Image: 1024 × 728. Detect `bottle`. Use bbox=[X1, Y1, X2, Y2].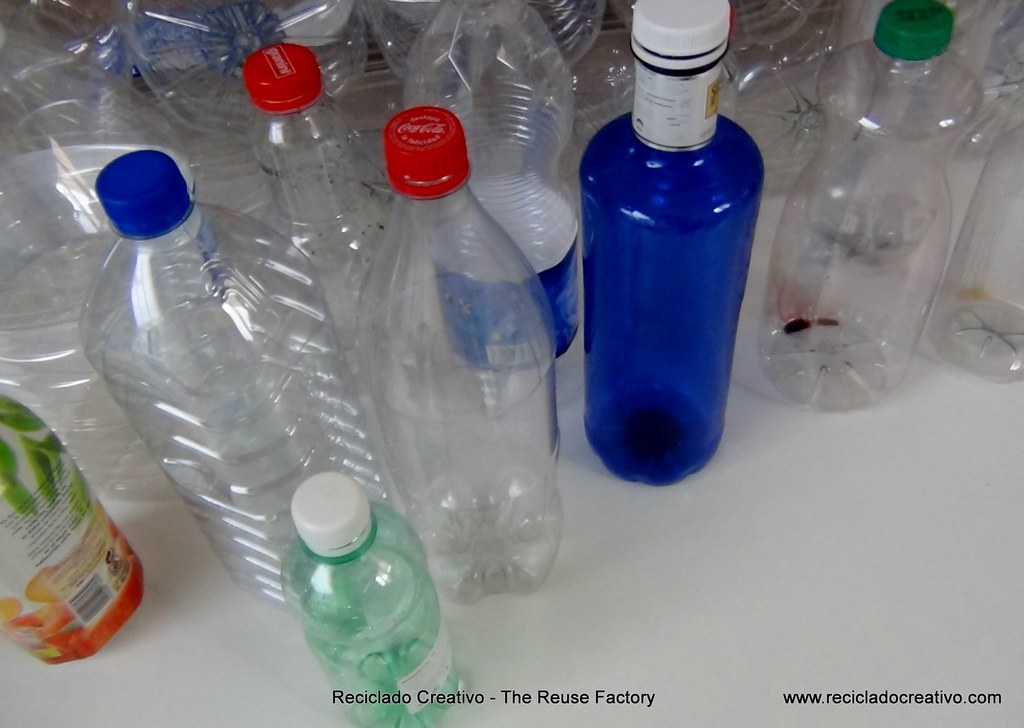
bbox=[401, 0, 587, 412].
